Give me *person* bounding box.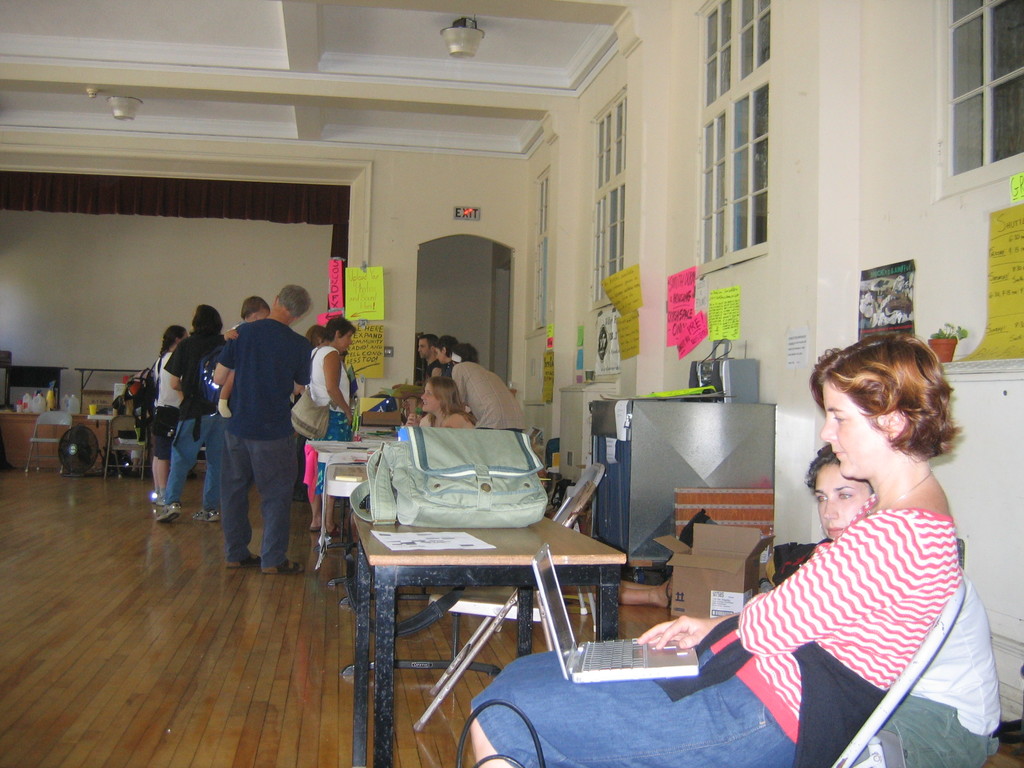
[307, 321, 355, 539].
